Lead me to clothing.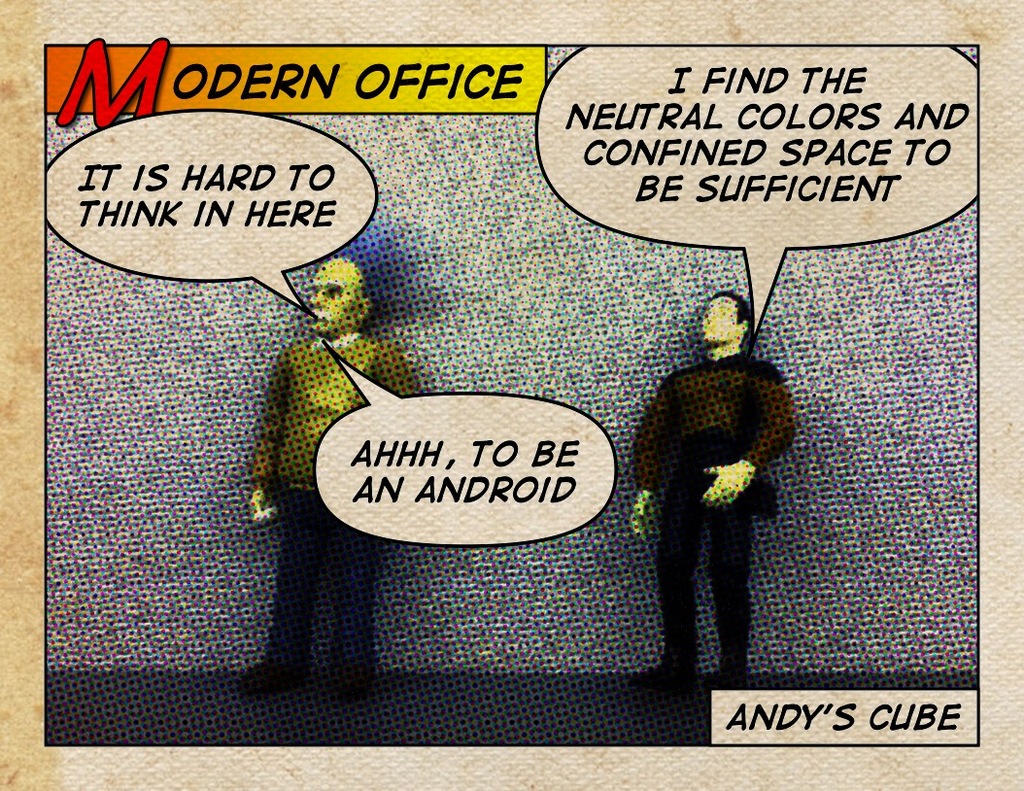
Lead to box=[653, 312, 802, 683].
